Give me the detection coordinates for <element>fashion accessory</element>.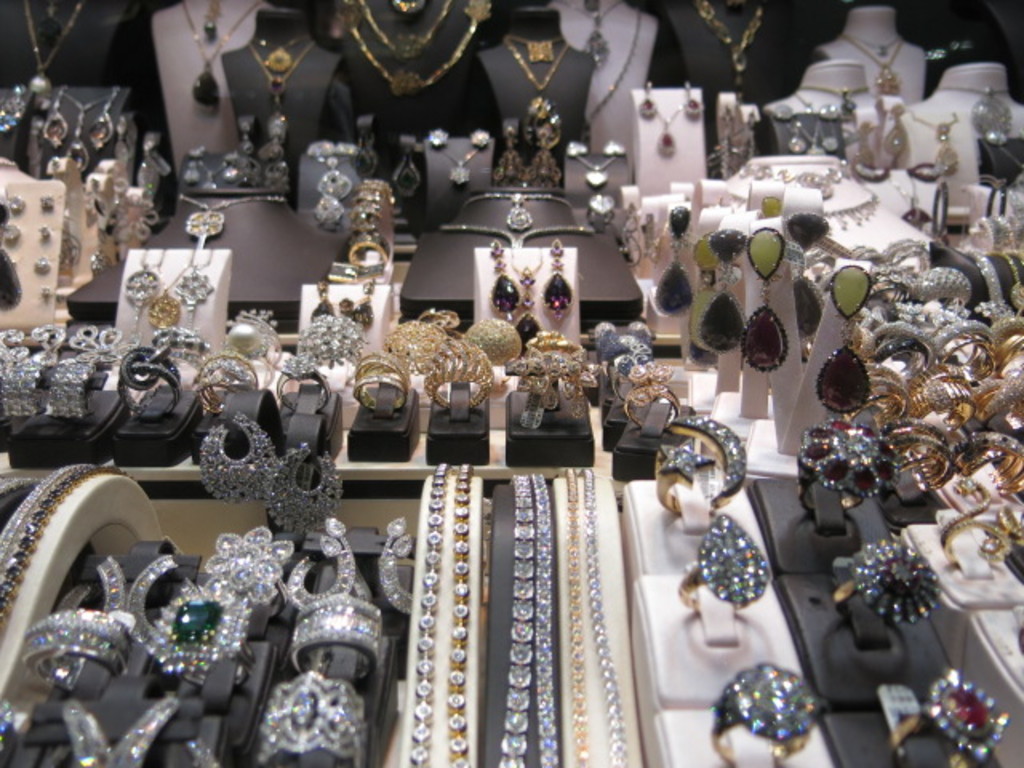
(left=582, top=464, right=627, bottom=766).
